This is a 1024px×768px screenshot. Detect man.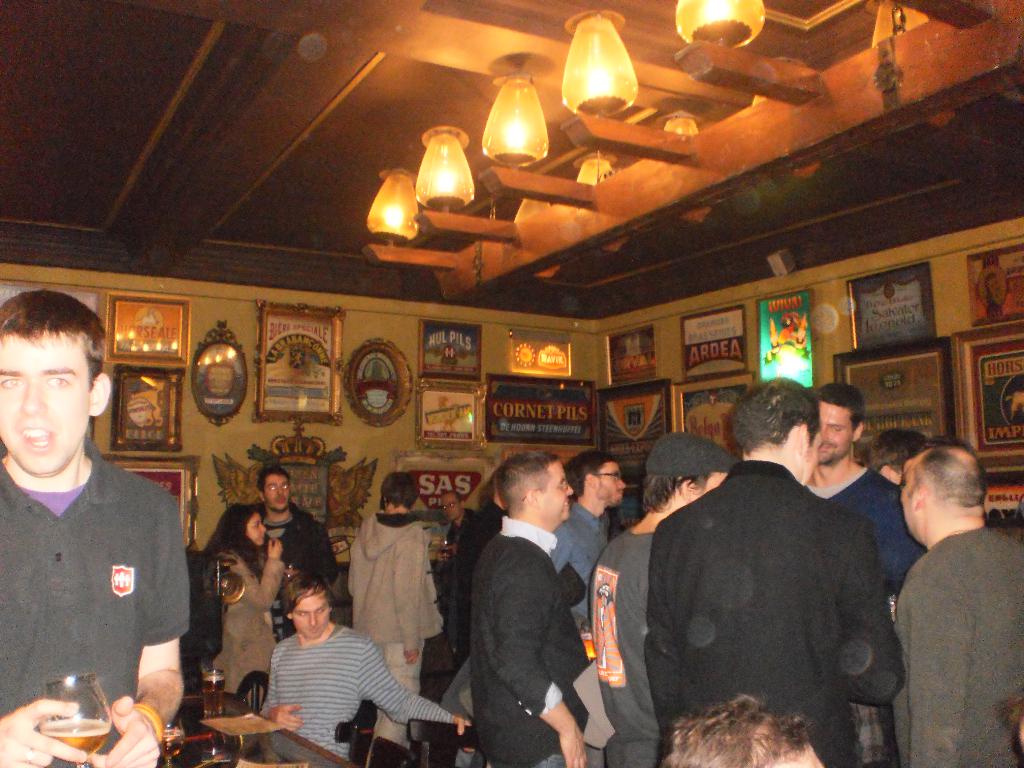
bbox(661, 689, 830, 767).
